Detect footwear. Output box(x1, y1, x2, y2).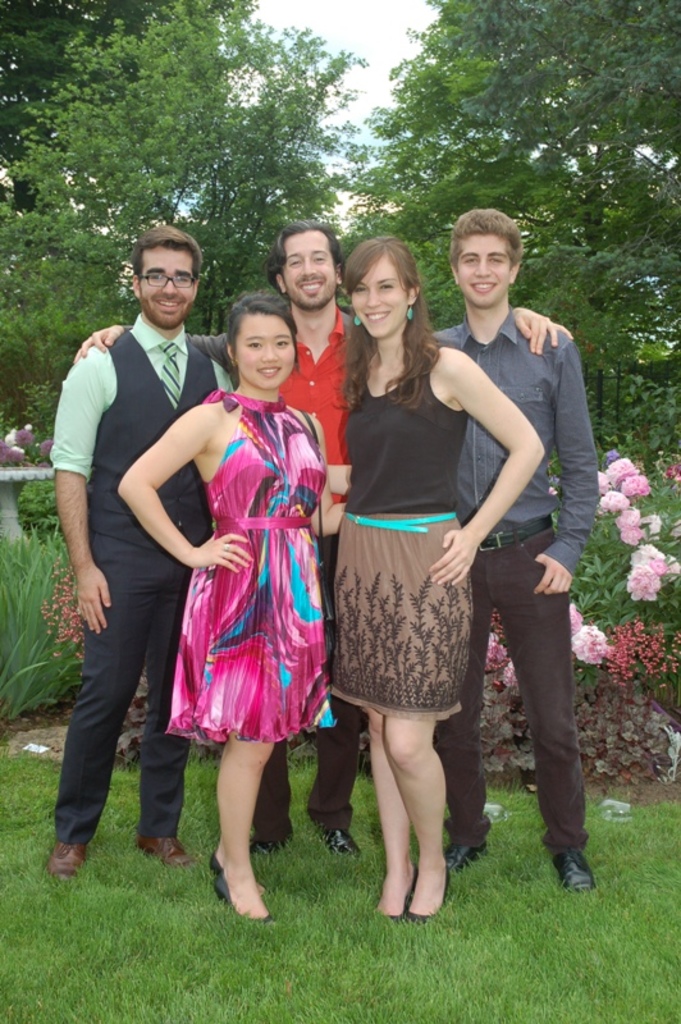
box(440, 842, 486, 878).
